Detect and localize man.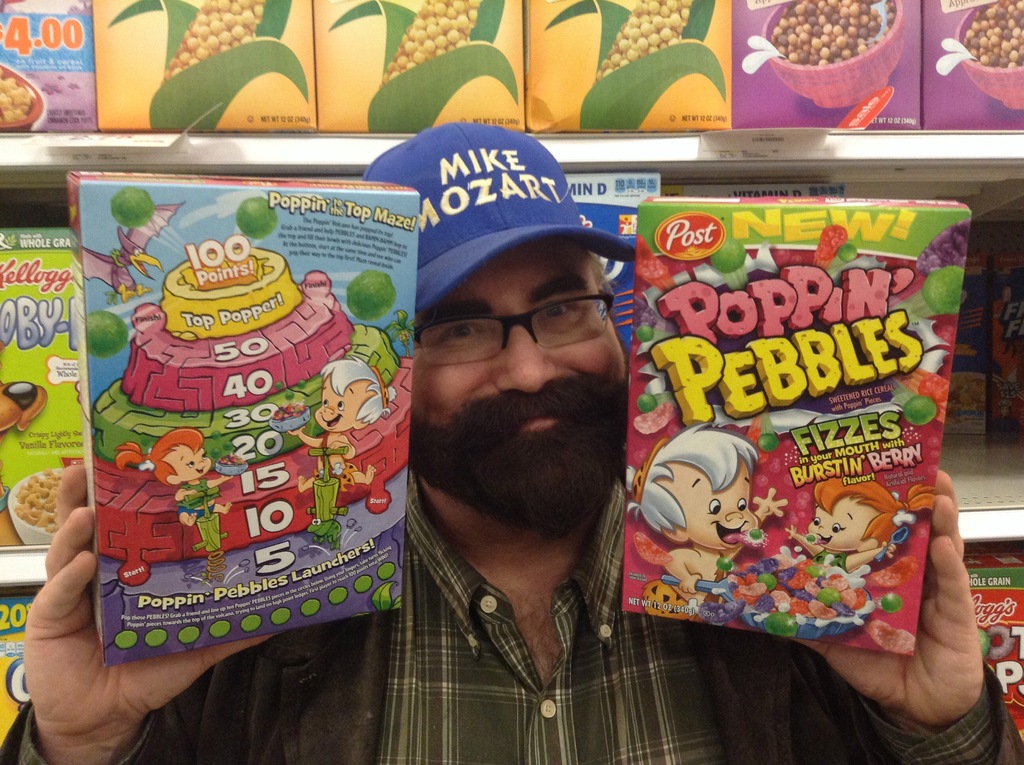
Localized at box(0, 127, 1023, 764).
